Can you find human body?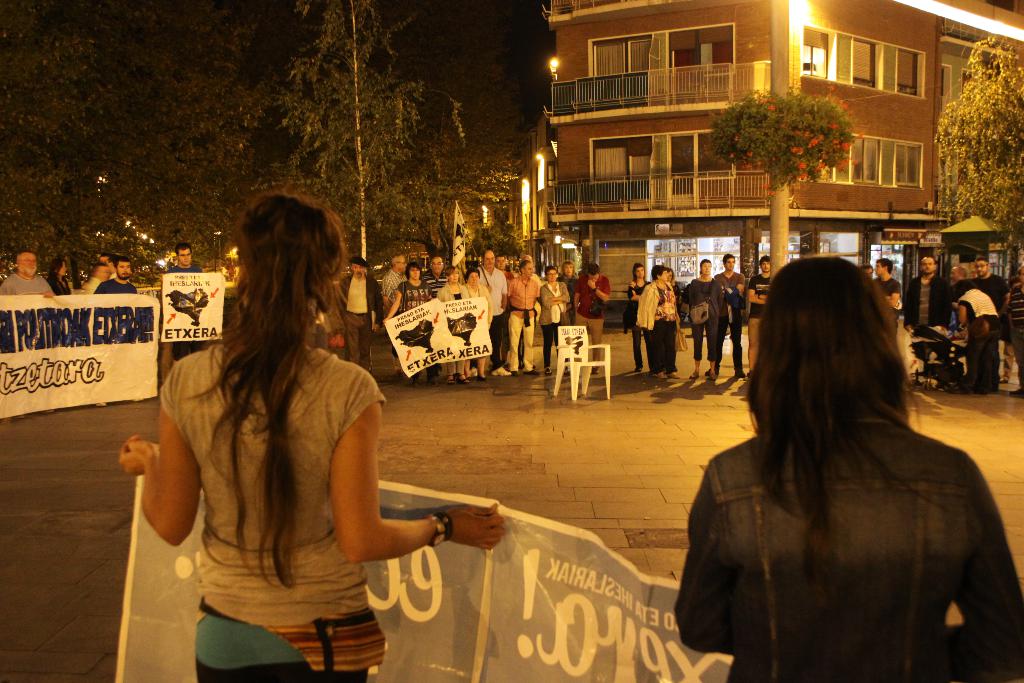
Yes, bounding box: rect(618, 261, 646, 374).
